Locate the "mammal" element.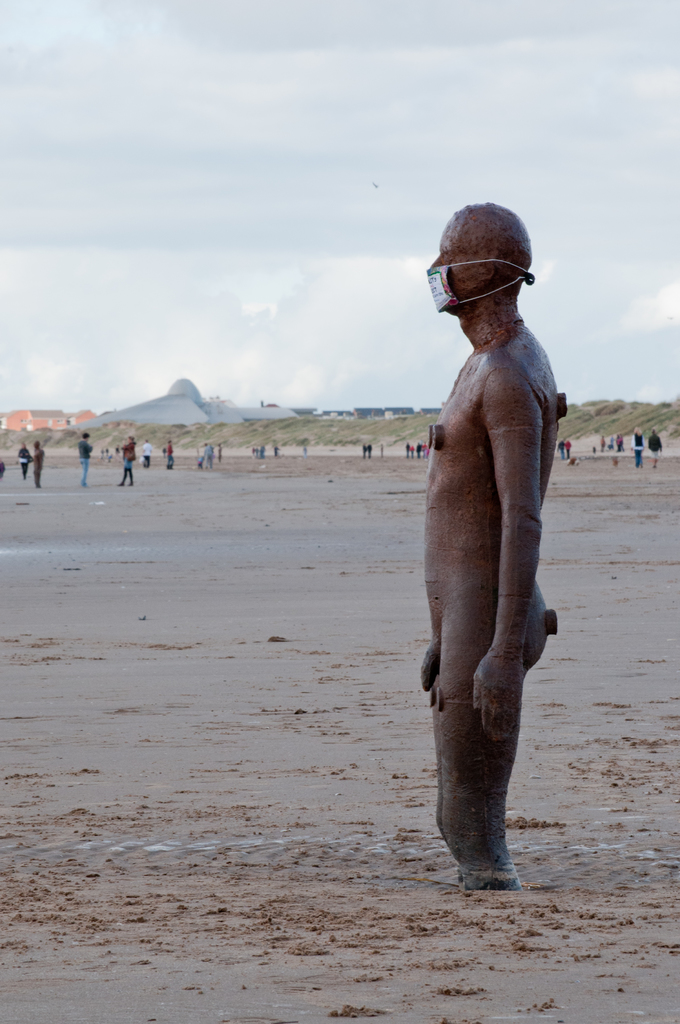
Element bbox: select_region(362, 439, 373, 461).
